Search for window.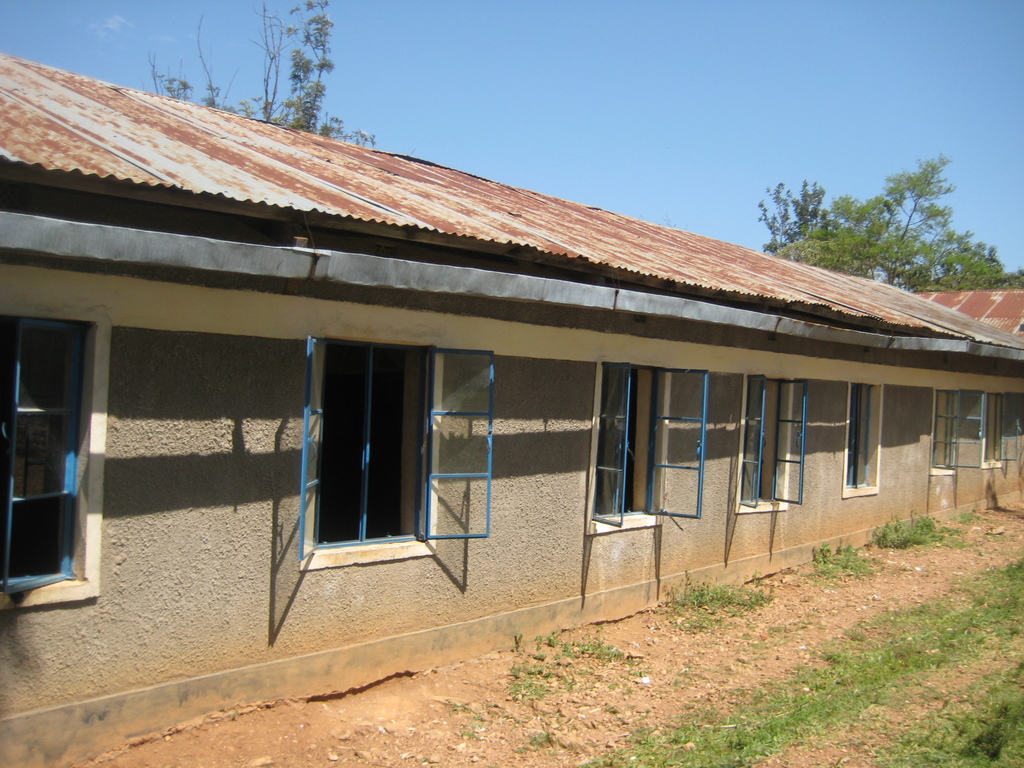
Found at x1=0, y1=310, x2=97, y2=581.
